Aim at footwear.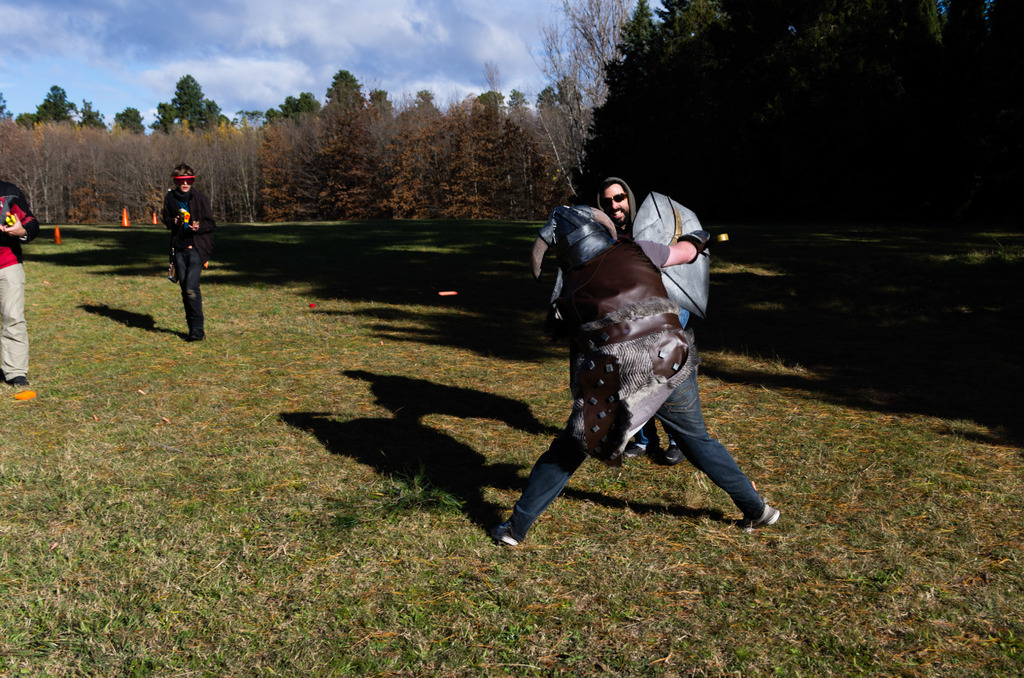
Aimed at (730,504,783,529).
